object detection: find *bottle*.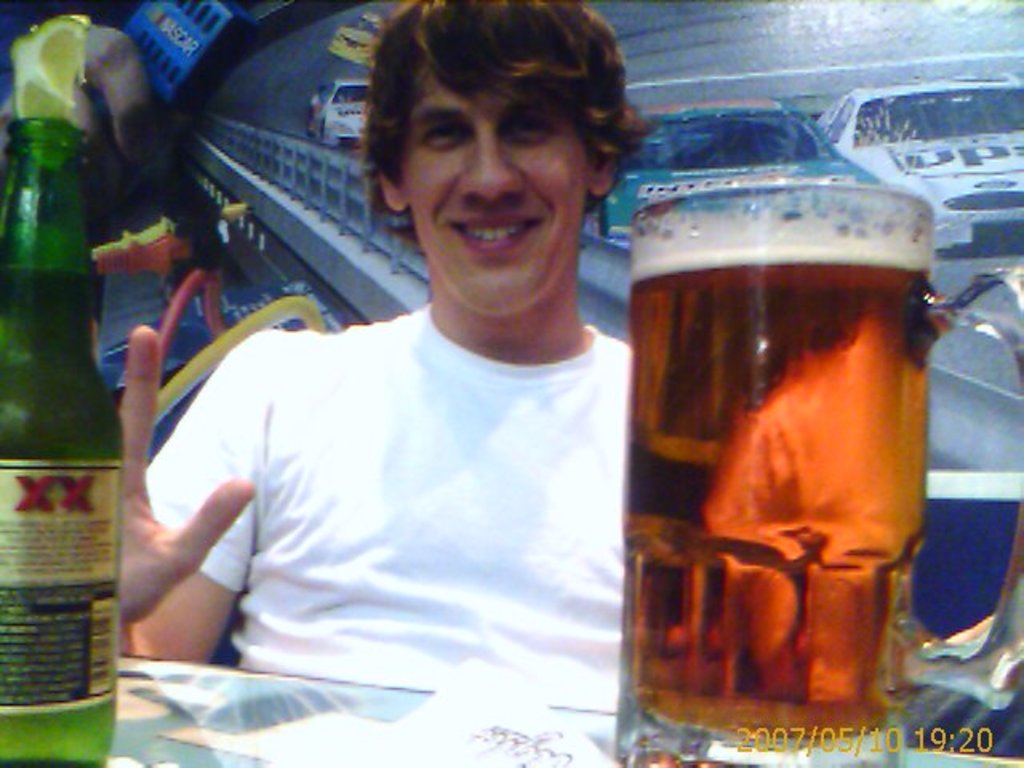
0:112:126:766.
